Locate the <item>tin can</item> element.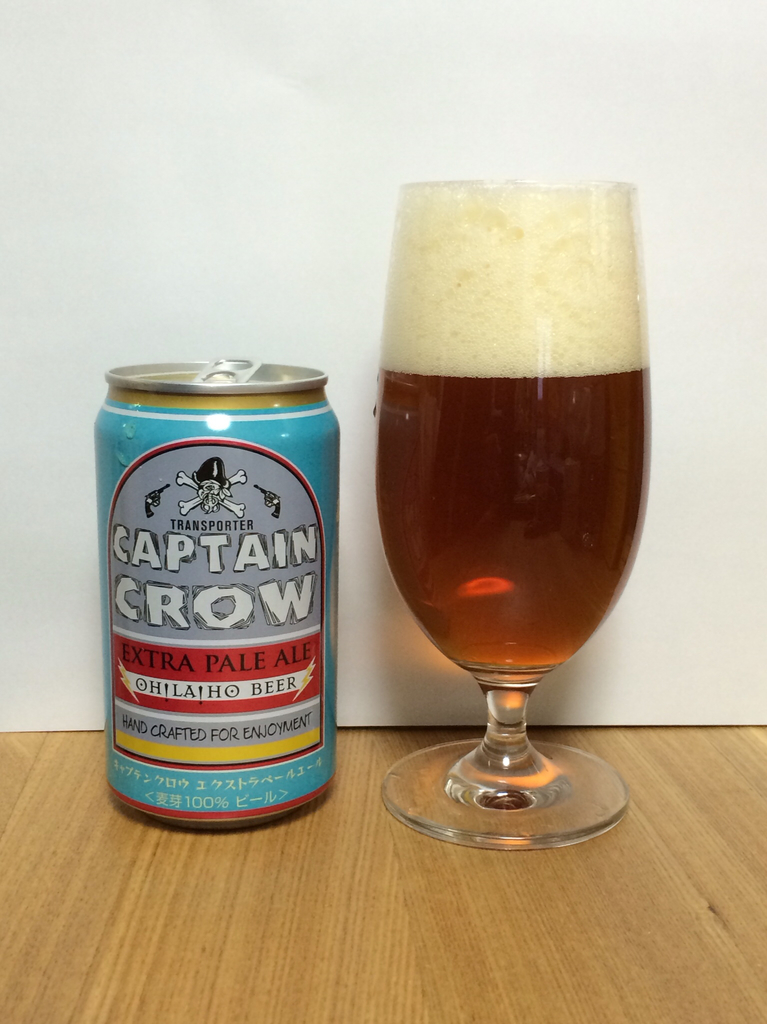
Element bbox: <region>85, 337, 352, 843</region>.
